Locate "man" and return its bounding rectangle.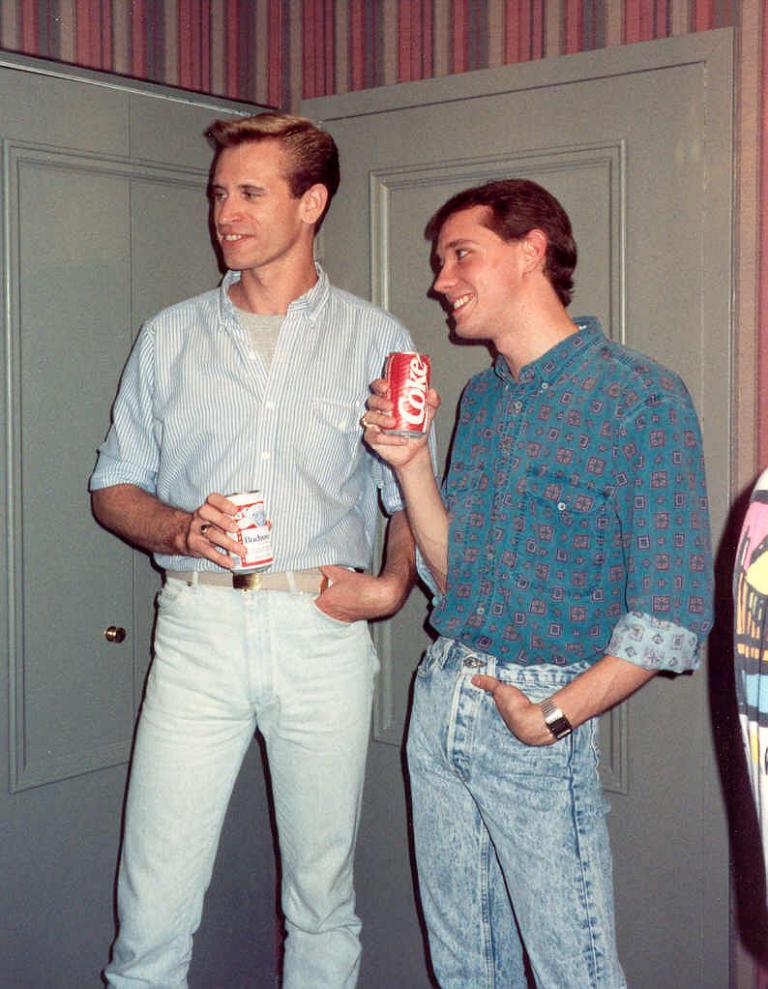
354/171/697/988.
